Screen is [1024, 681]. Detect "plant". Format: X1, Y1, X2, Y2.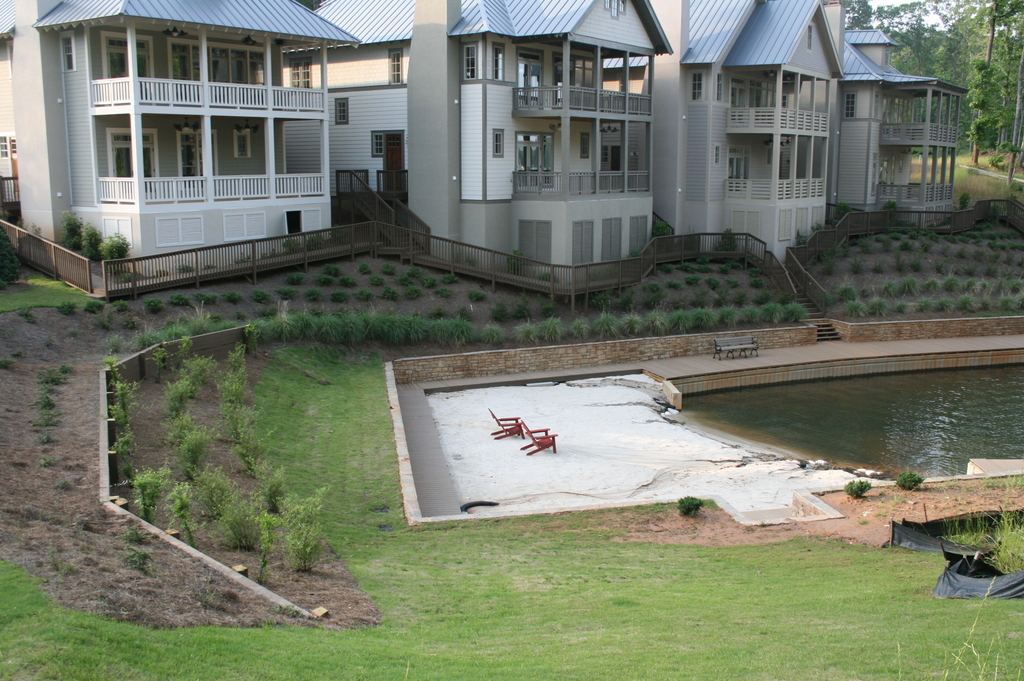
79, 226, 105, 265.
